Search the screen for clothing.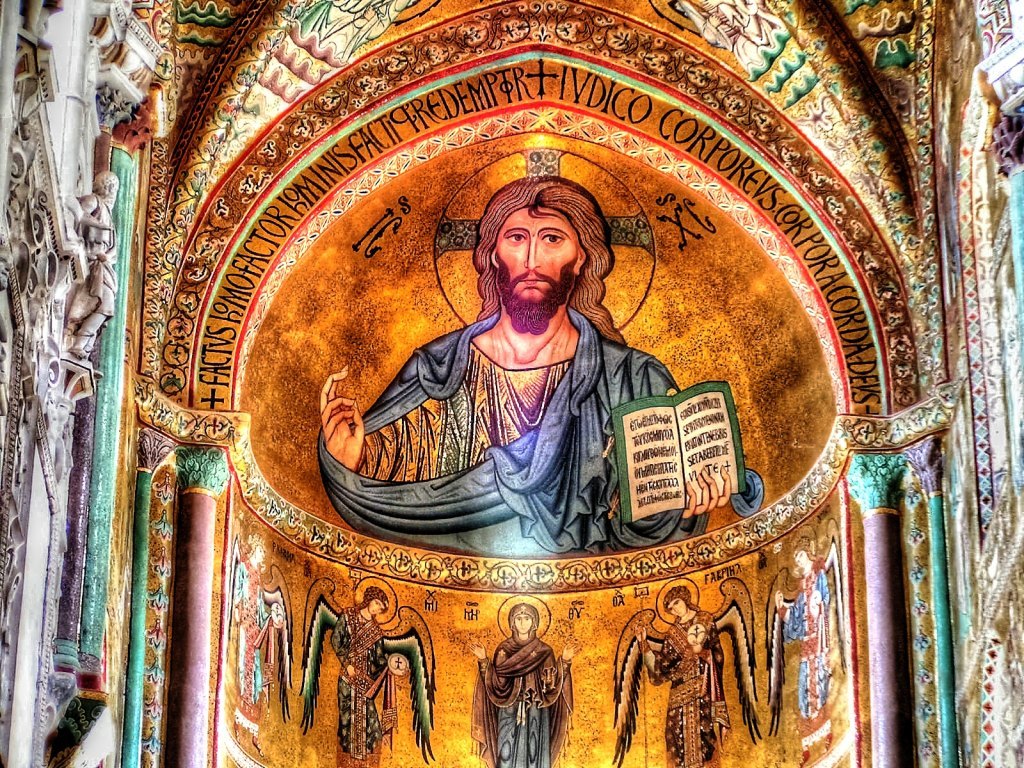
Found at box=[323, 608, 395, 767].
